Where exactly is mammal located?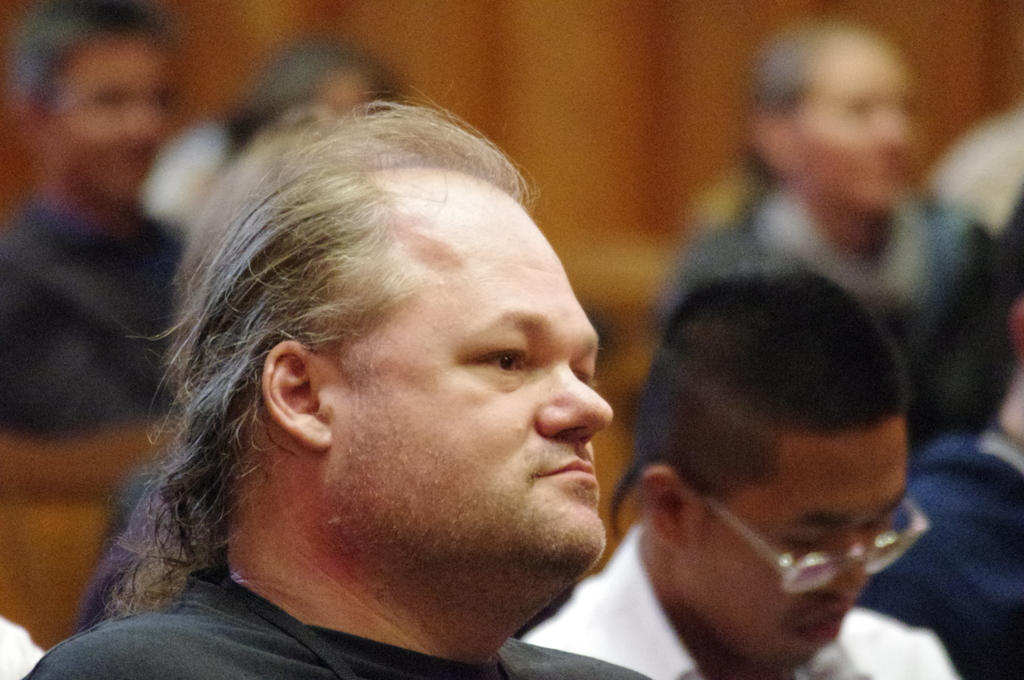
Its bounding box is {"x1": 867, "y1": 190, "x2": 1023, "y2": 679}.
